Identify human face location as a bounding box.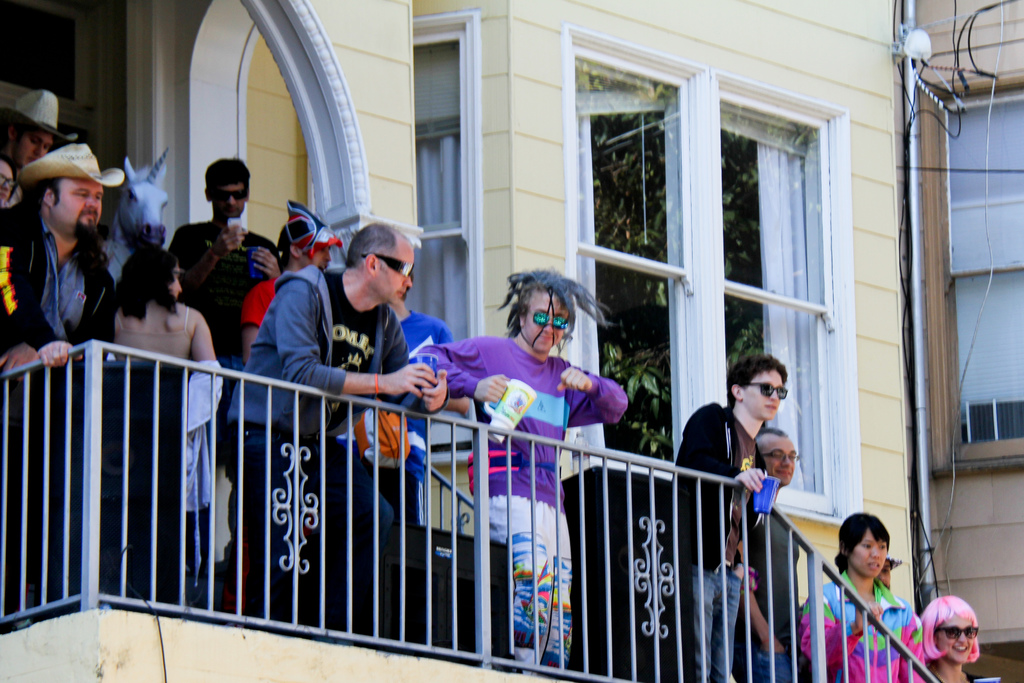
bbox=(218, 186, 246, 222).
